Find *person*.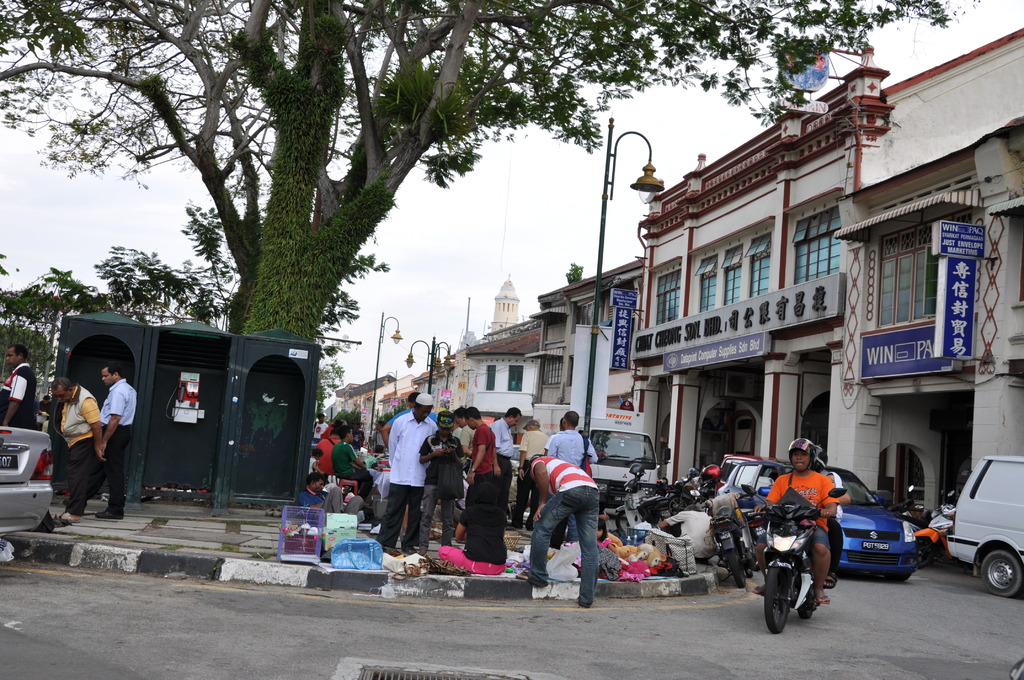
[381, 390, 444, 454].
